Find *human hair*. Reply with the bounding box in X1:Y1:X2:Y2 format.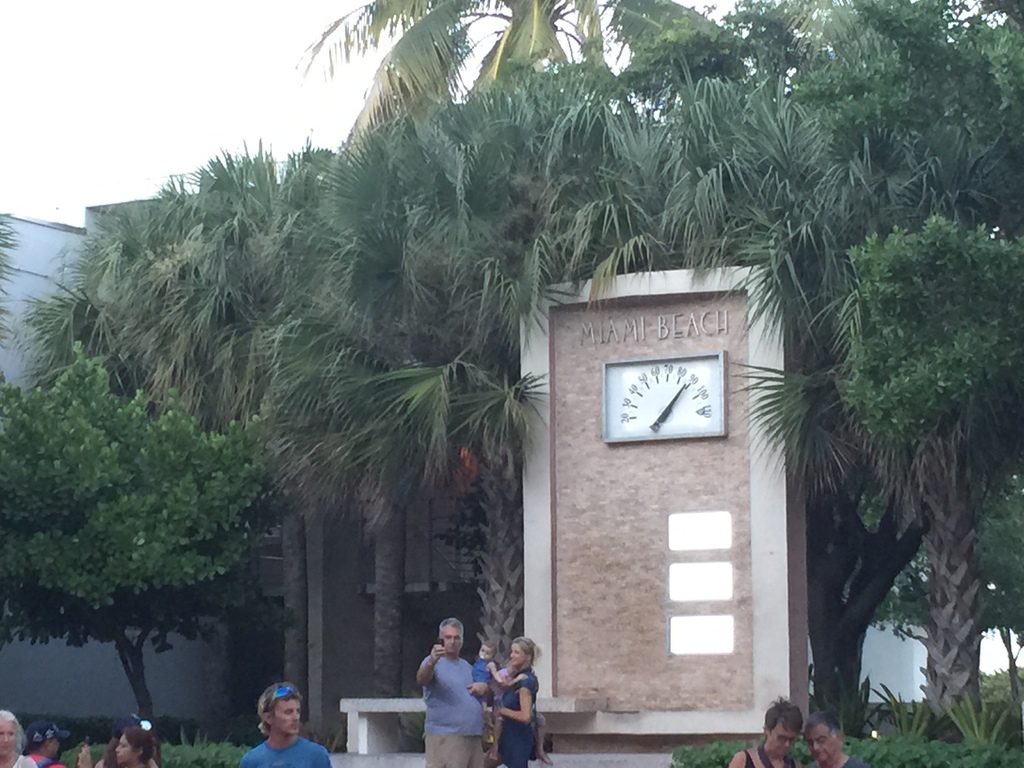
25:737:57:755.
